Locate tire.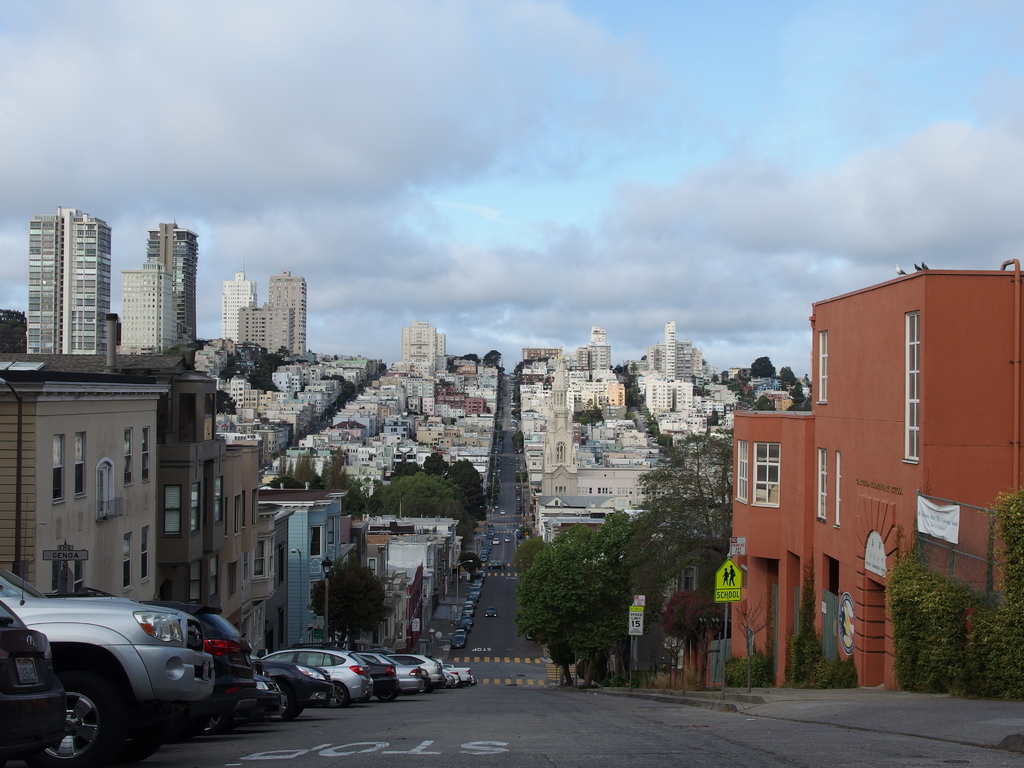
Bounding box: (419,684,428,693).
